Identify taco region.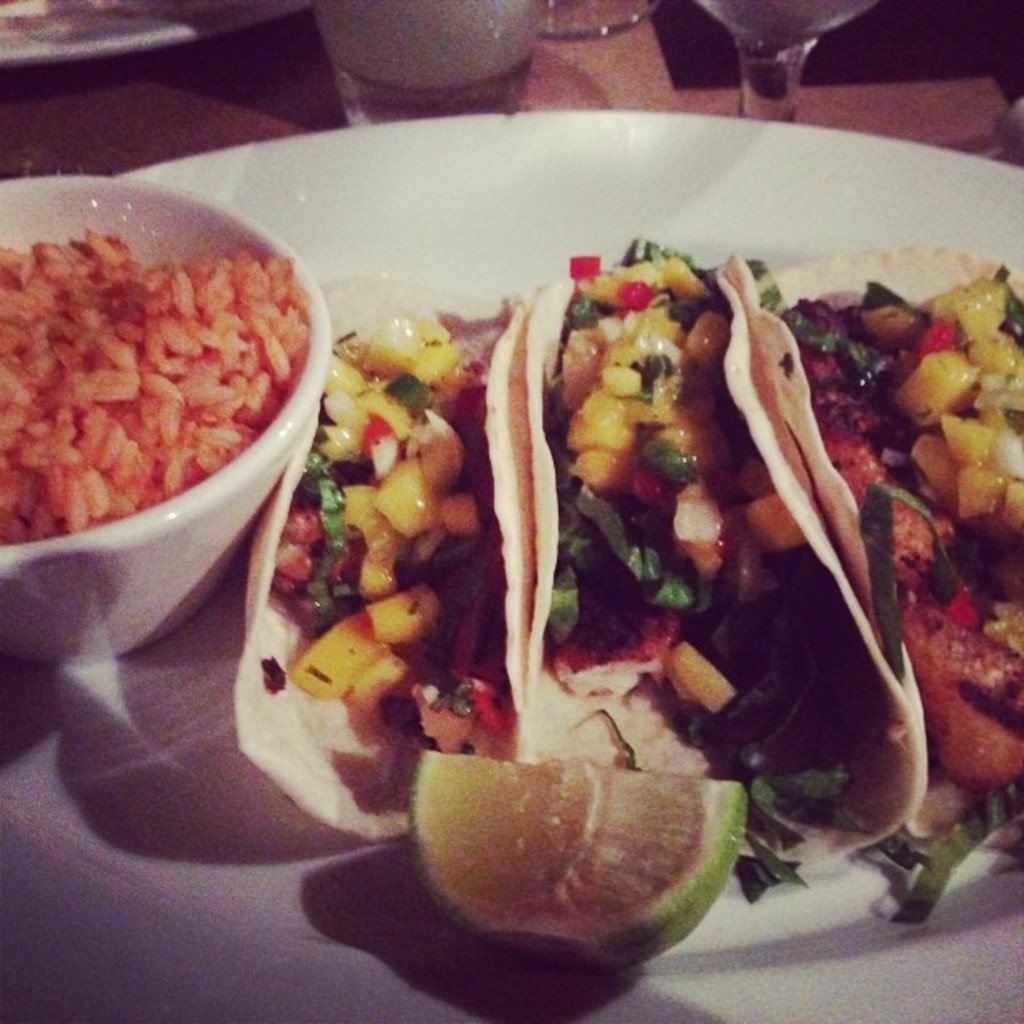
Region: <box>766,237,1022,843</box>.
